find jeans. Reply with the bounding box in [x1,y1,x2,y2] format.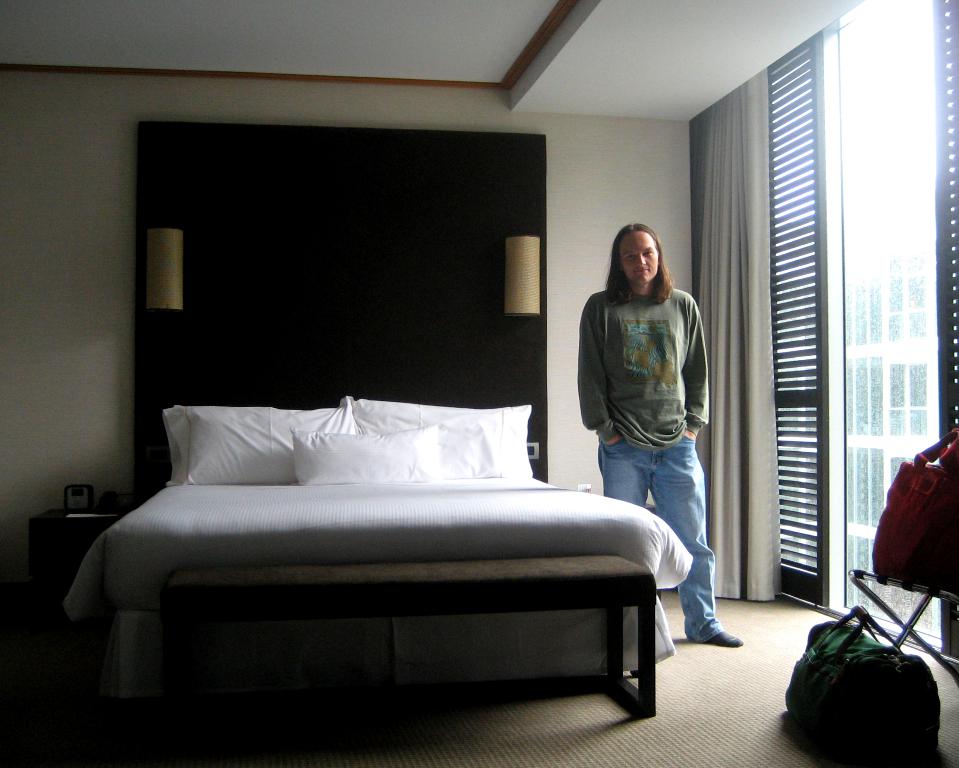
[607,436,722,633].
